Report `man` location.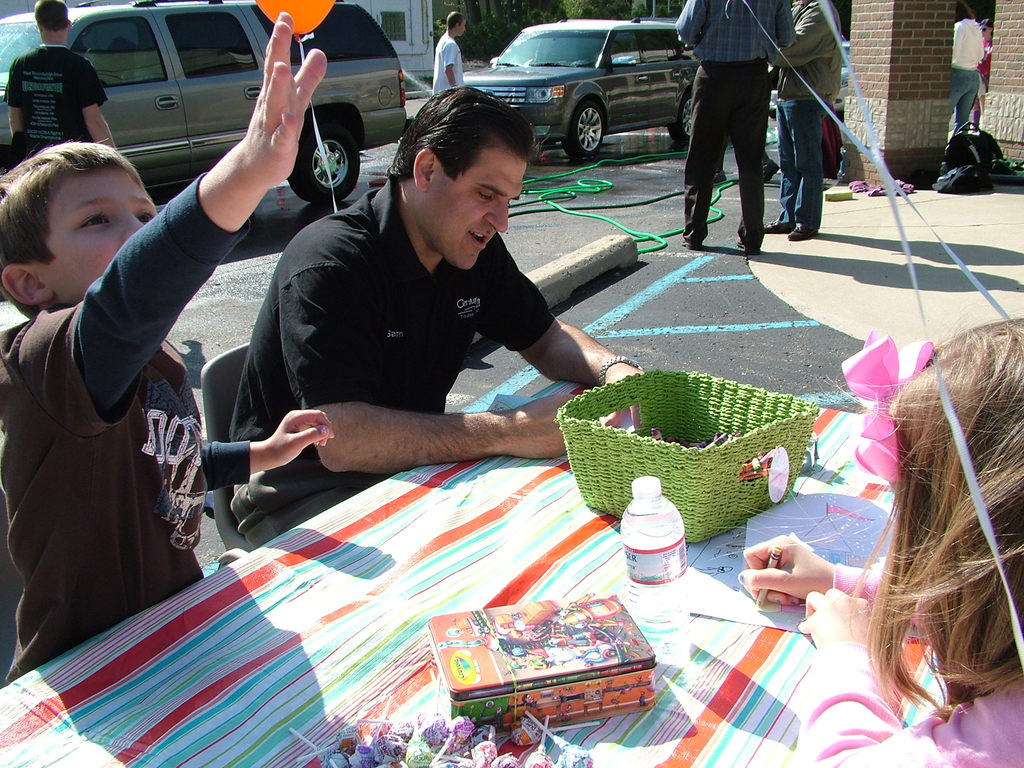
Report: x1=672 y1=0 x2=801 y2=250.
